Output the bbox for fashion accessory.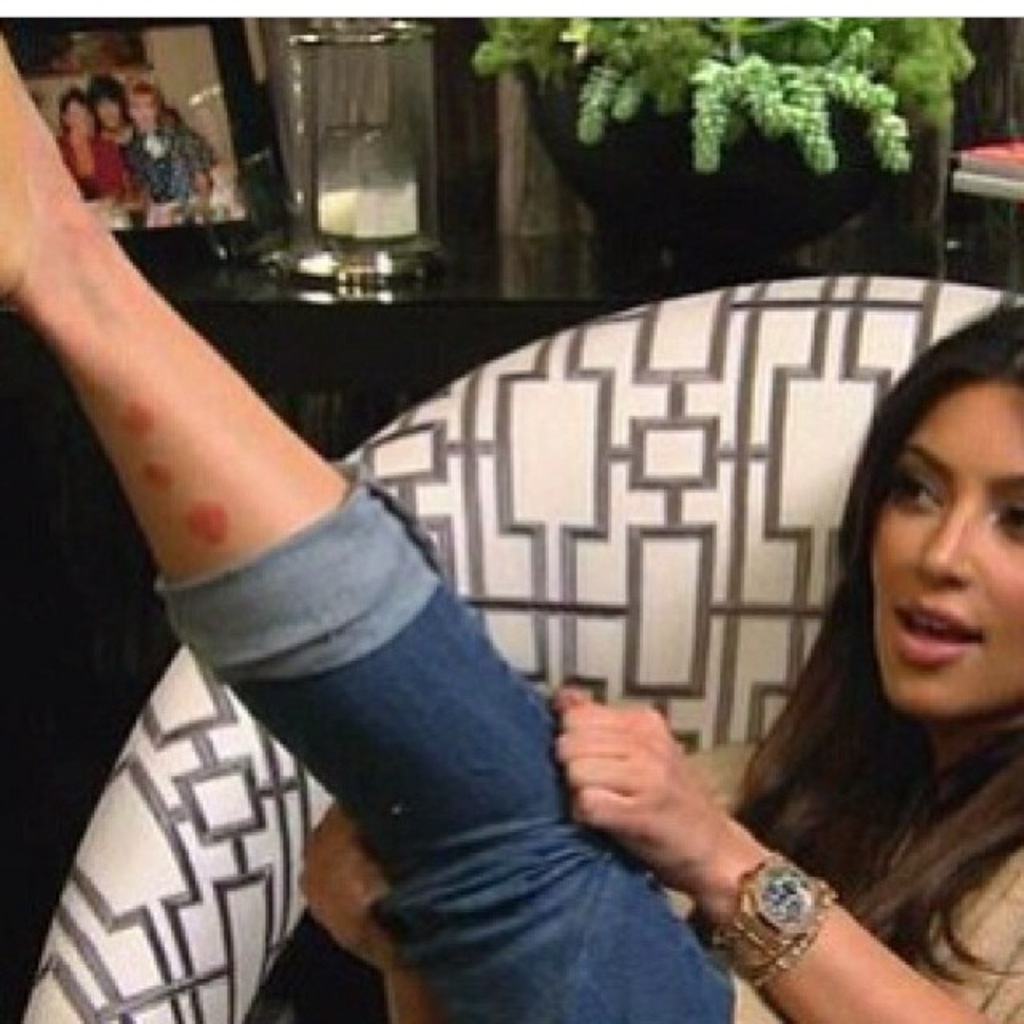
x1=702 y1=850 x2=842 y2=990.
